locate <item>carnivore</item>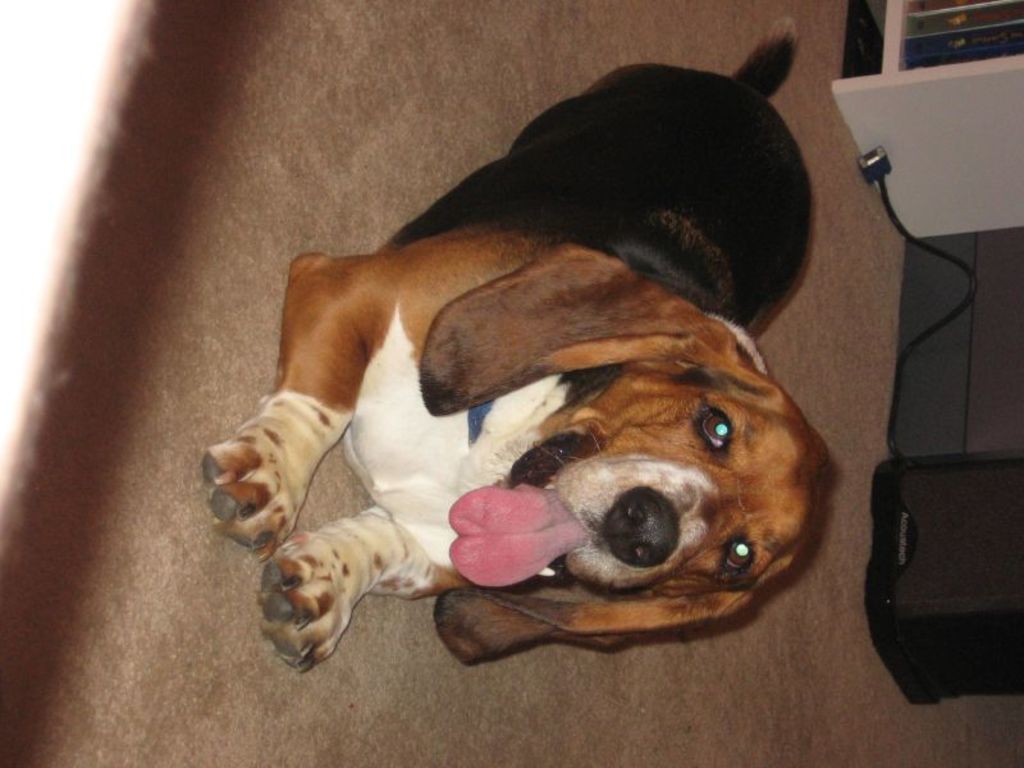
[232,86,774,681]
